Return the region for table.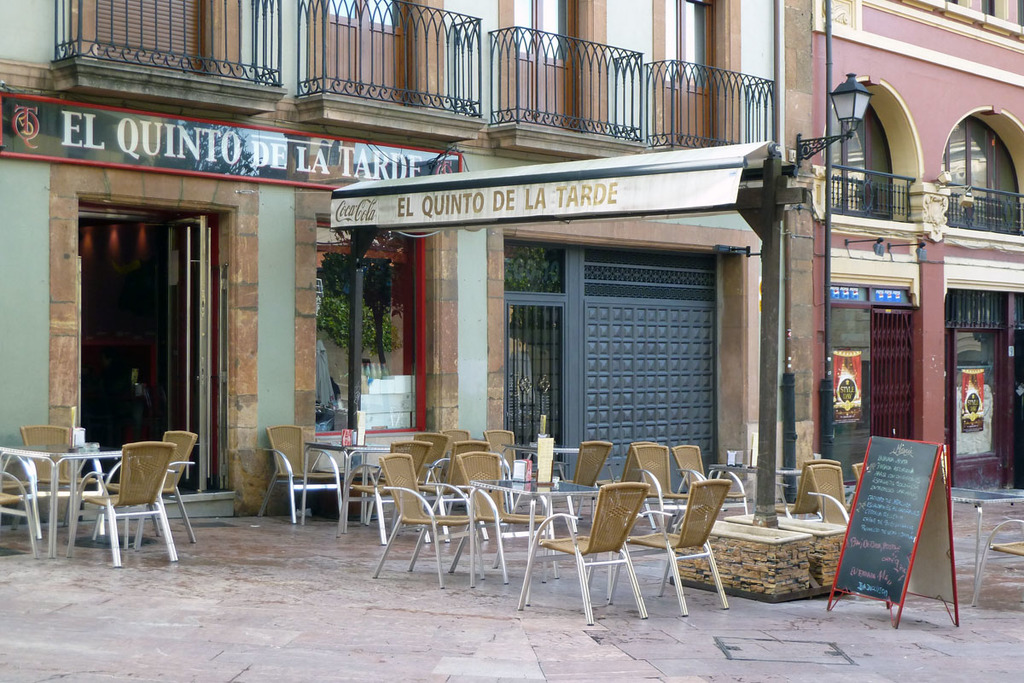
438 434 497 484.
